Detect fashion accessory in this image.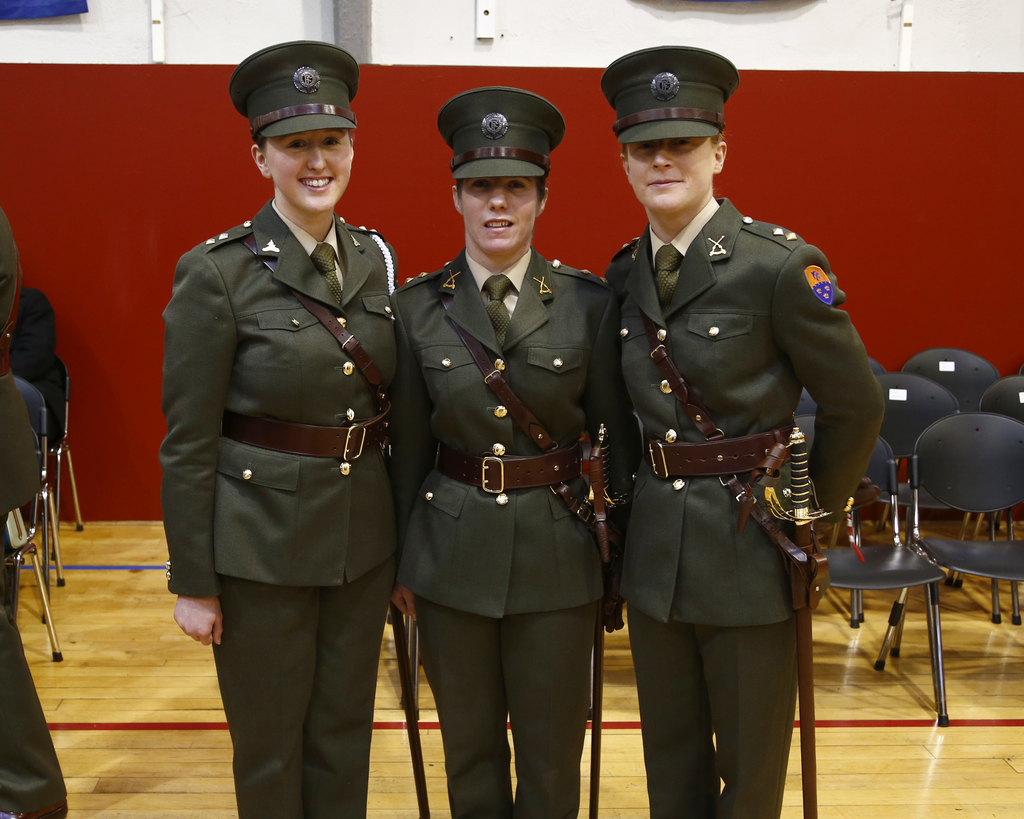
Detection: 639:421:789:483.
